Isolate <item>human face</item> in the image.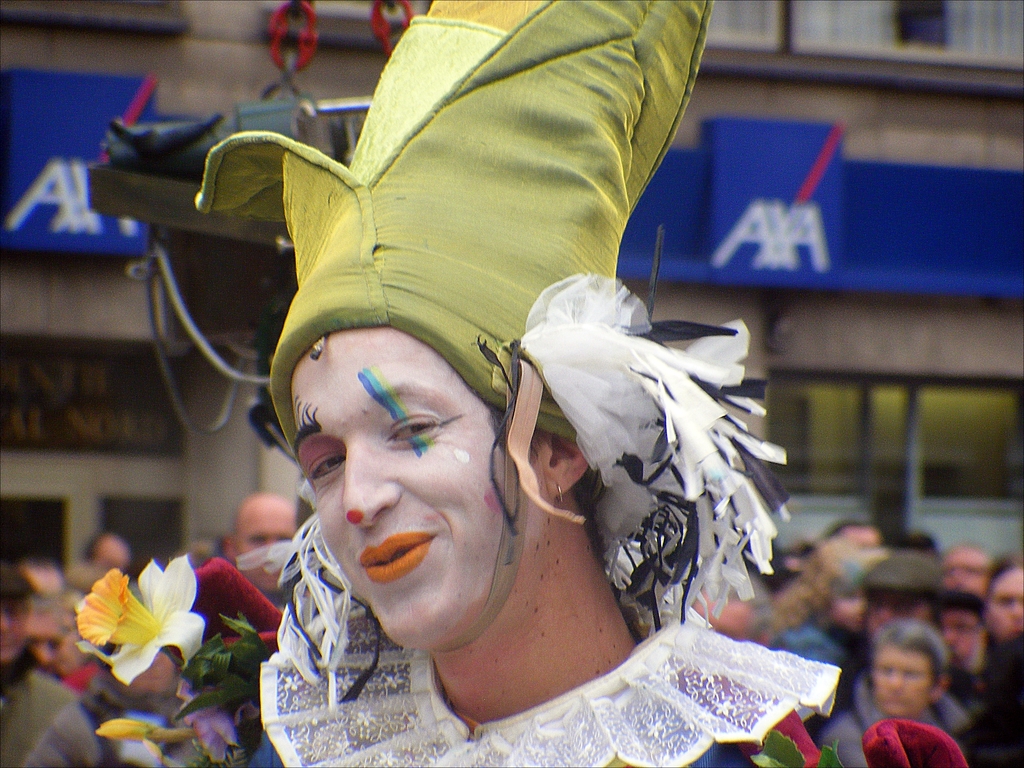
Isolated region: box(236, 505, 304, 590).
